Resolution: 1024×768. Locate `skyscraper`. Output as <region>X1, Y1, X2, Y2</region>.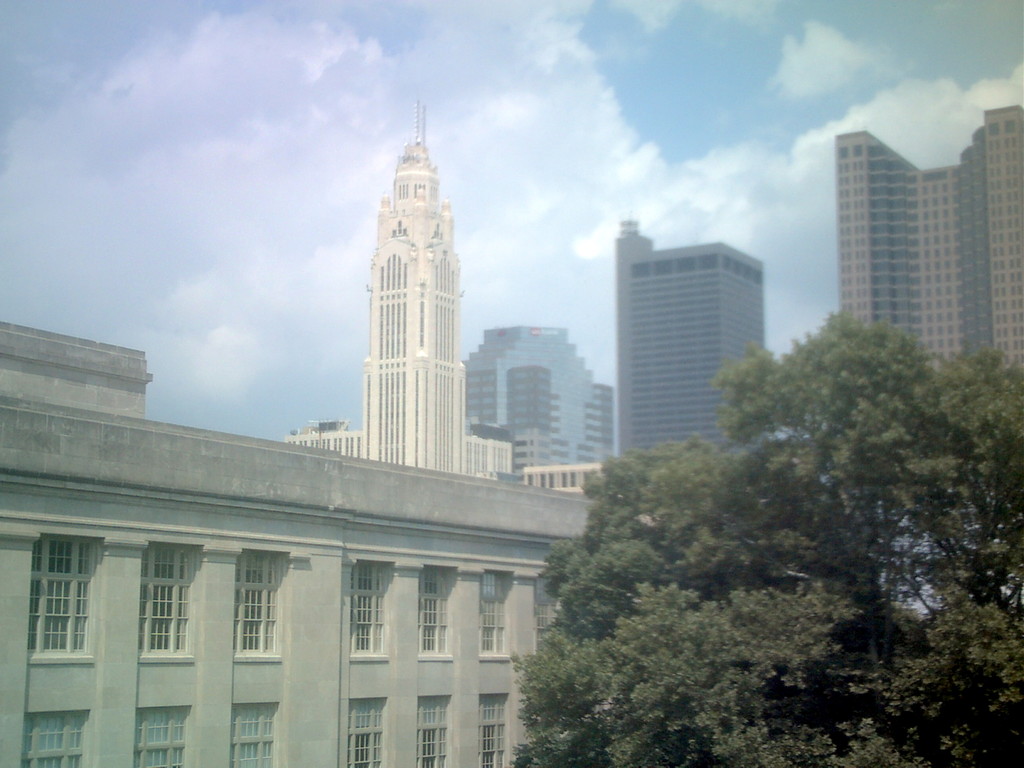
<region>615, 216, 766, 450</region>.
